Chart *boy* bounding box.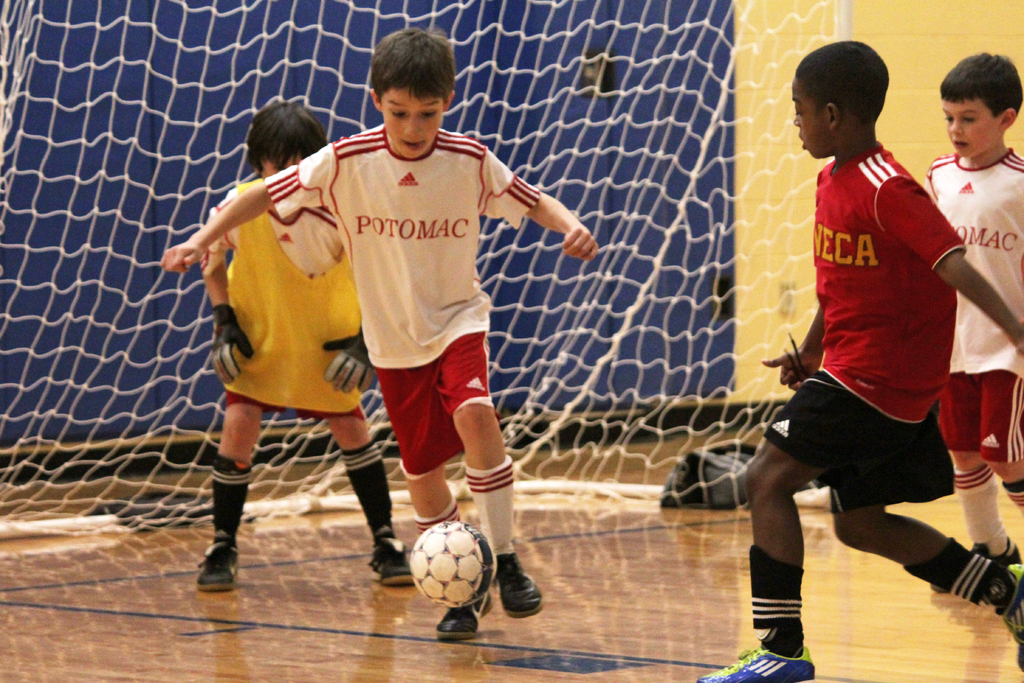
Charted: locate(925, 47, 1023, 593).
